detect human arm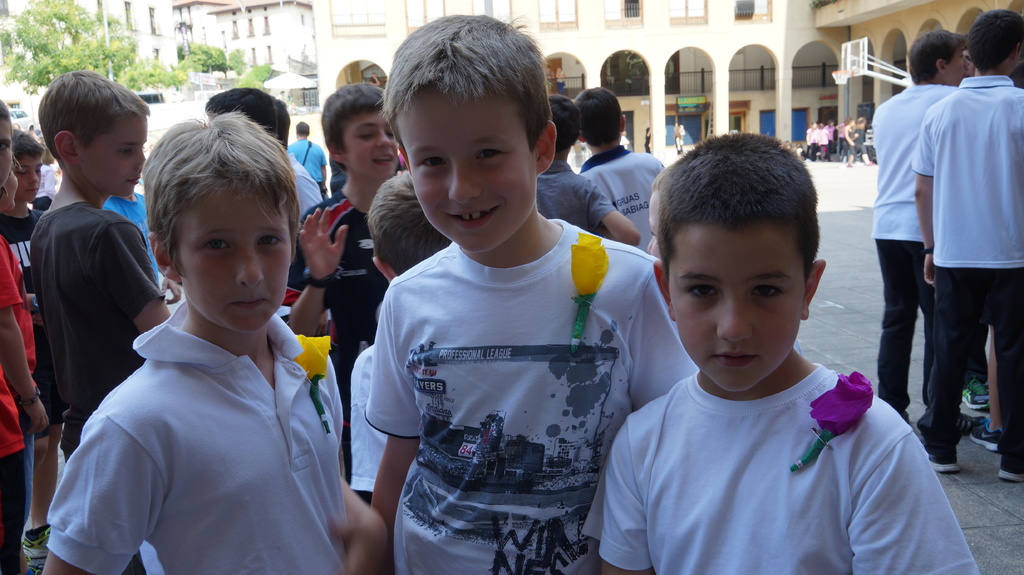
585,181,641,247
